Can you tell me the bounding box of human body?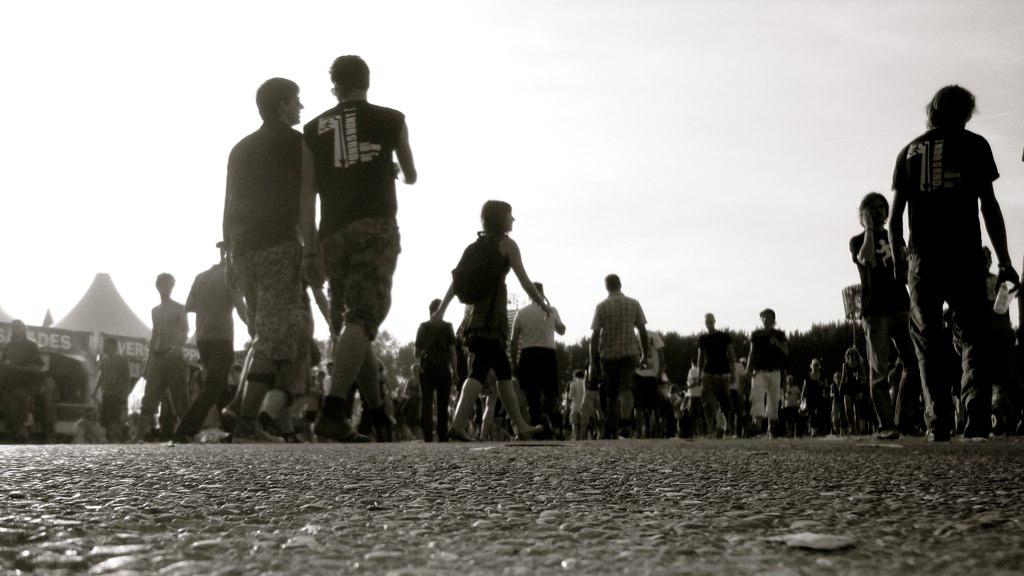
87:327:136:436.
